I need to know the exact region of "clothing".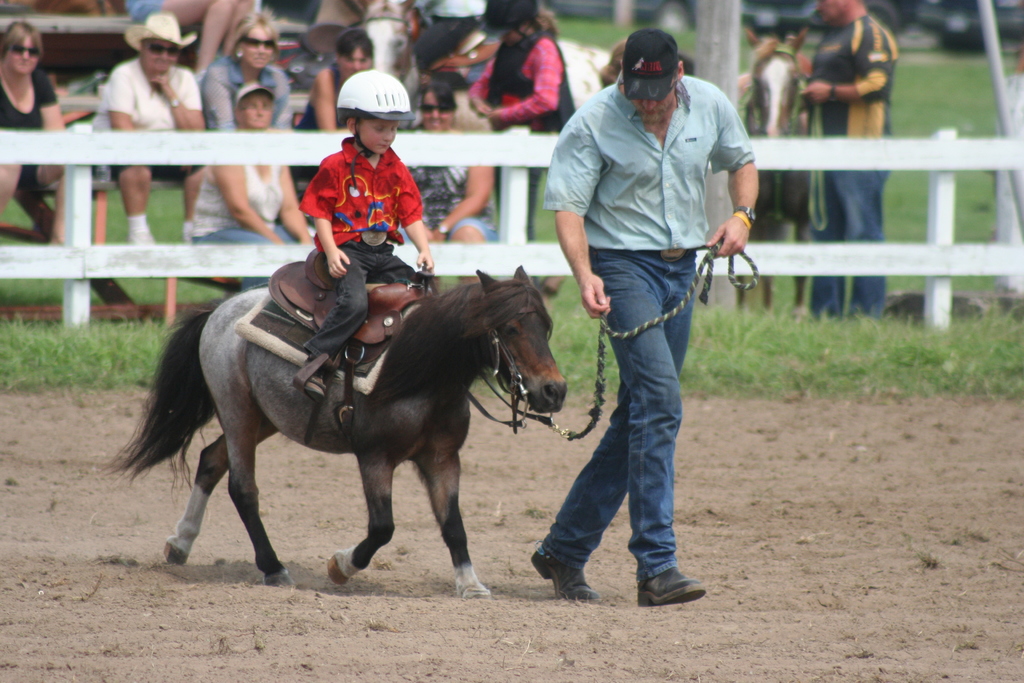
Region: bbox=[534, 67, 756, 582].
